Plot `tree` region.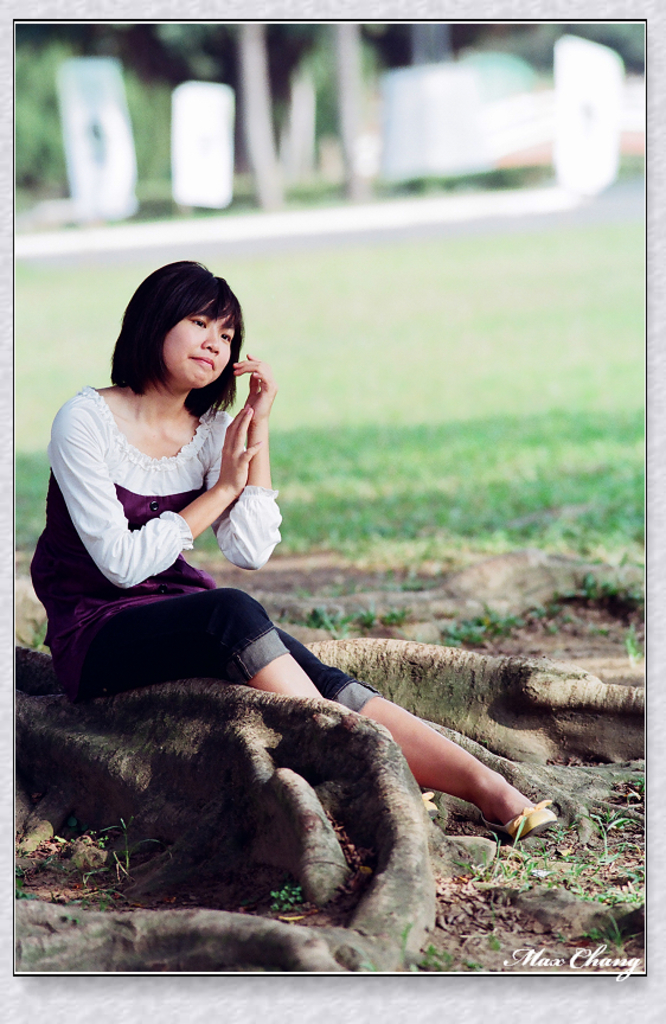
Plotted at (left=335, top=20, right=380, bottom=206).
